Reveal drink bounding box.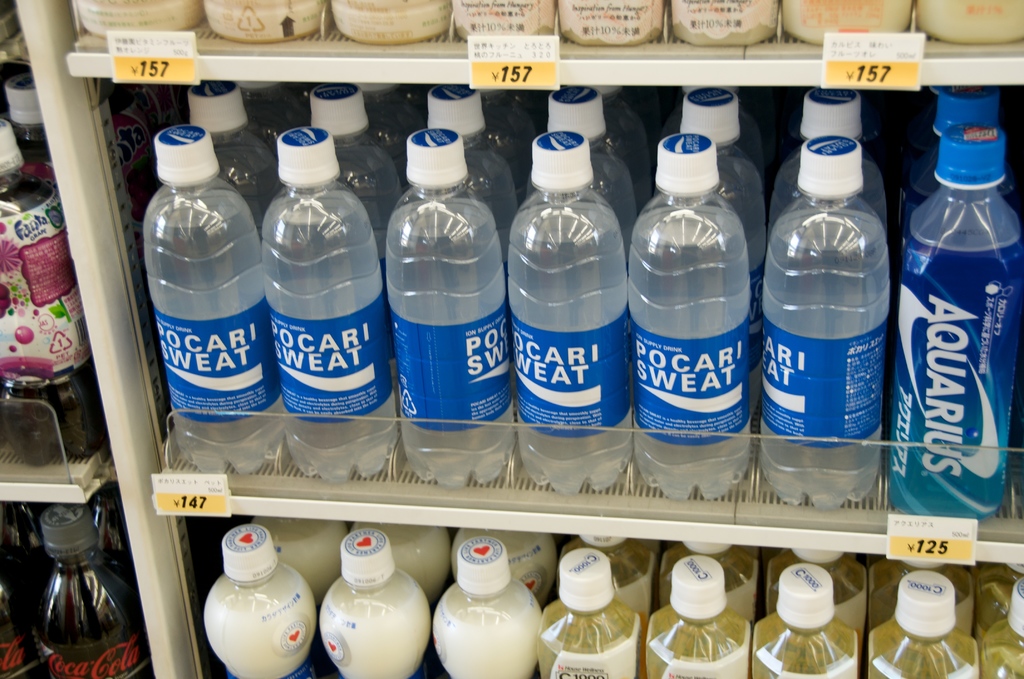
Revealed: detection(654, 537, 764, 621).
